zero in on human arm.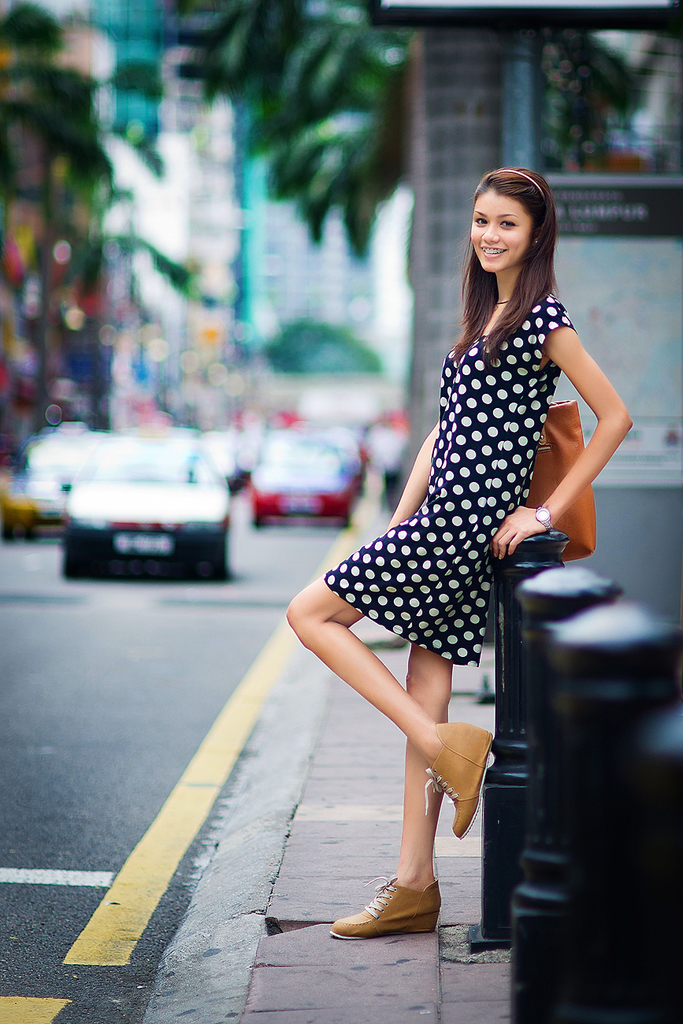
Zeroed in: bbox=(384, 418, 441, 529).
